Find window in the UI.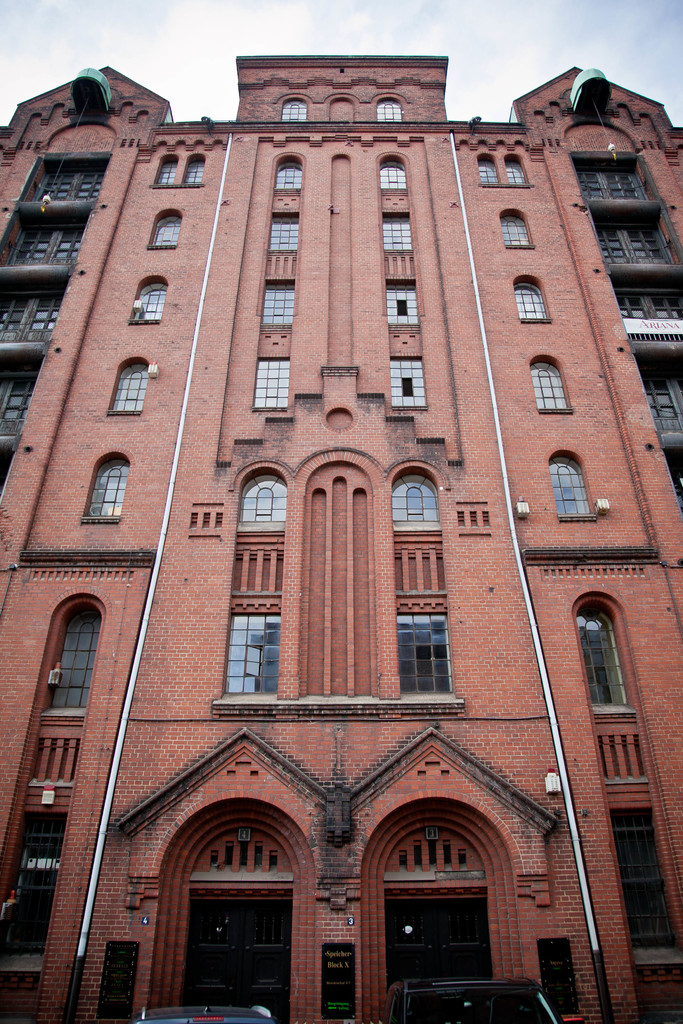
UI element at 568,160,666,202.
